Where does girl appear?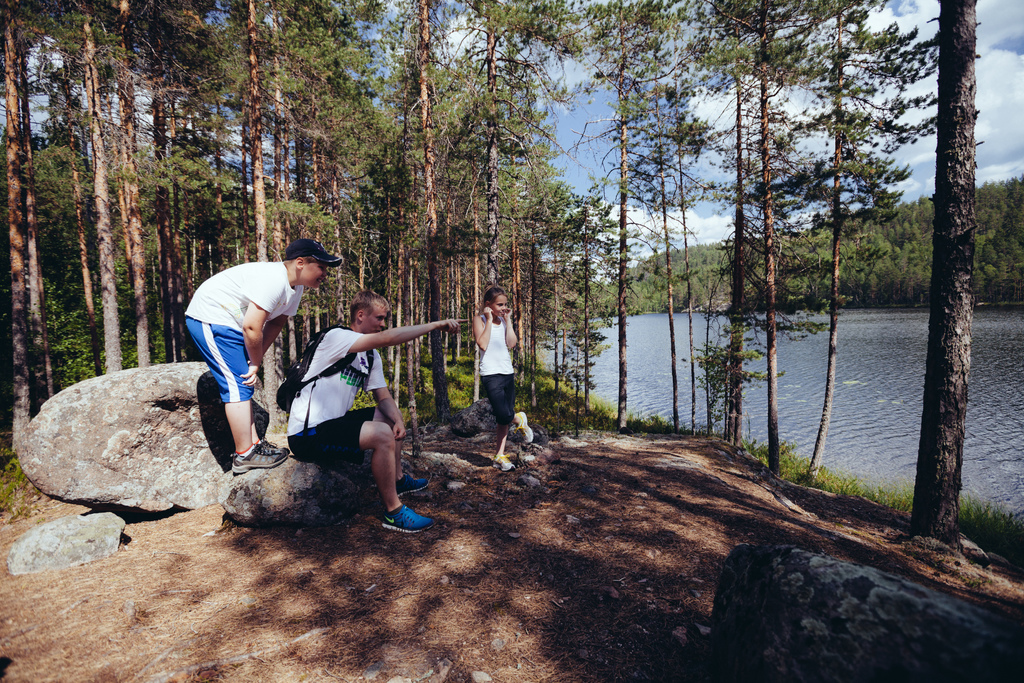
Appears at region(471, 282, 530, 476).
